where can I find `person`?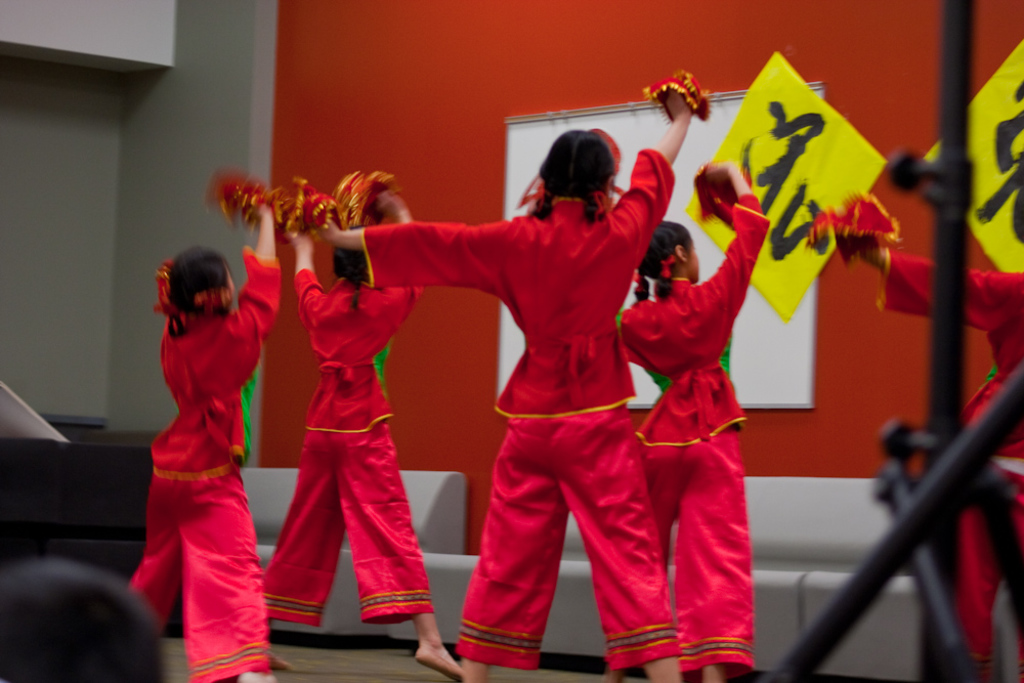
You can find it at Rect(308, 68, 701, 682).
